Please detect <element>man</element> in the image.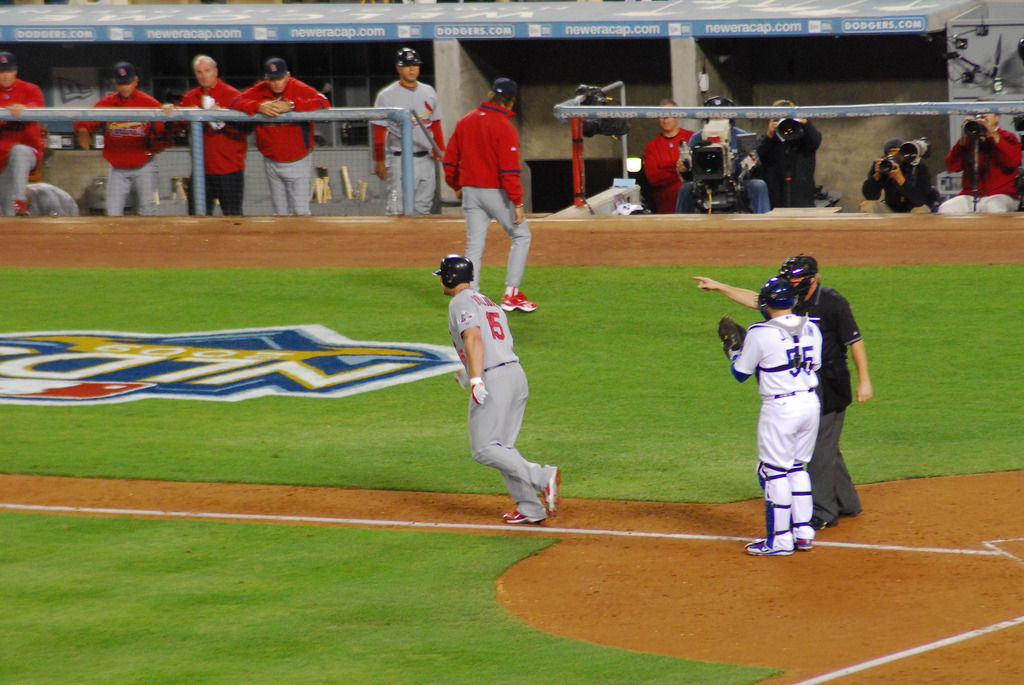
939/100/1023/208.
